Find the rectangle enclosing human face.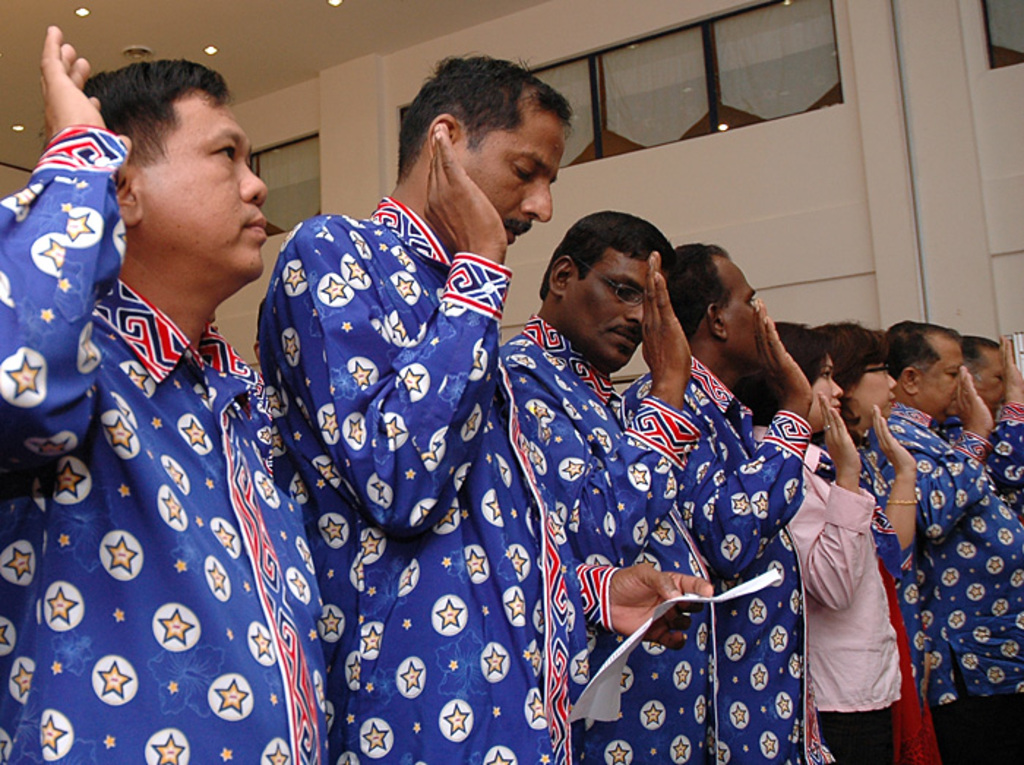
bbox=[562, 268, 651, 373].
